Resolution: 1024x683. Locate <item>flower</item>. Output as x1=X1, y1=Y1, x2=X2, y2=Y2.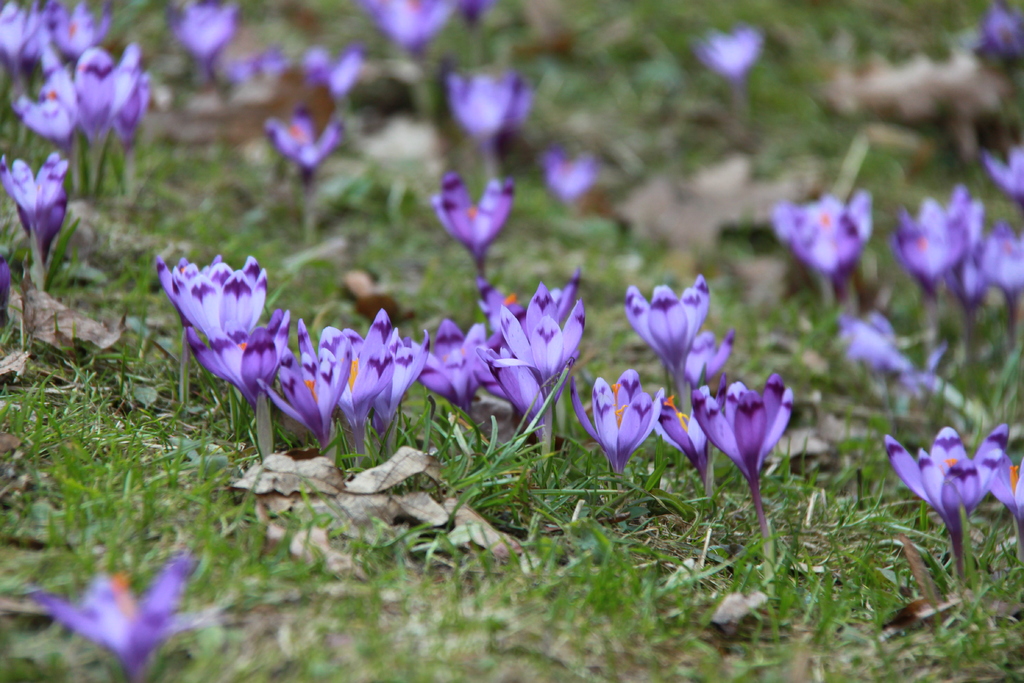
x1=0, y1=151, x2=74, y2=245.
